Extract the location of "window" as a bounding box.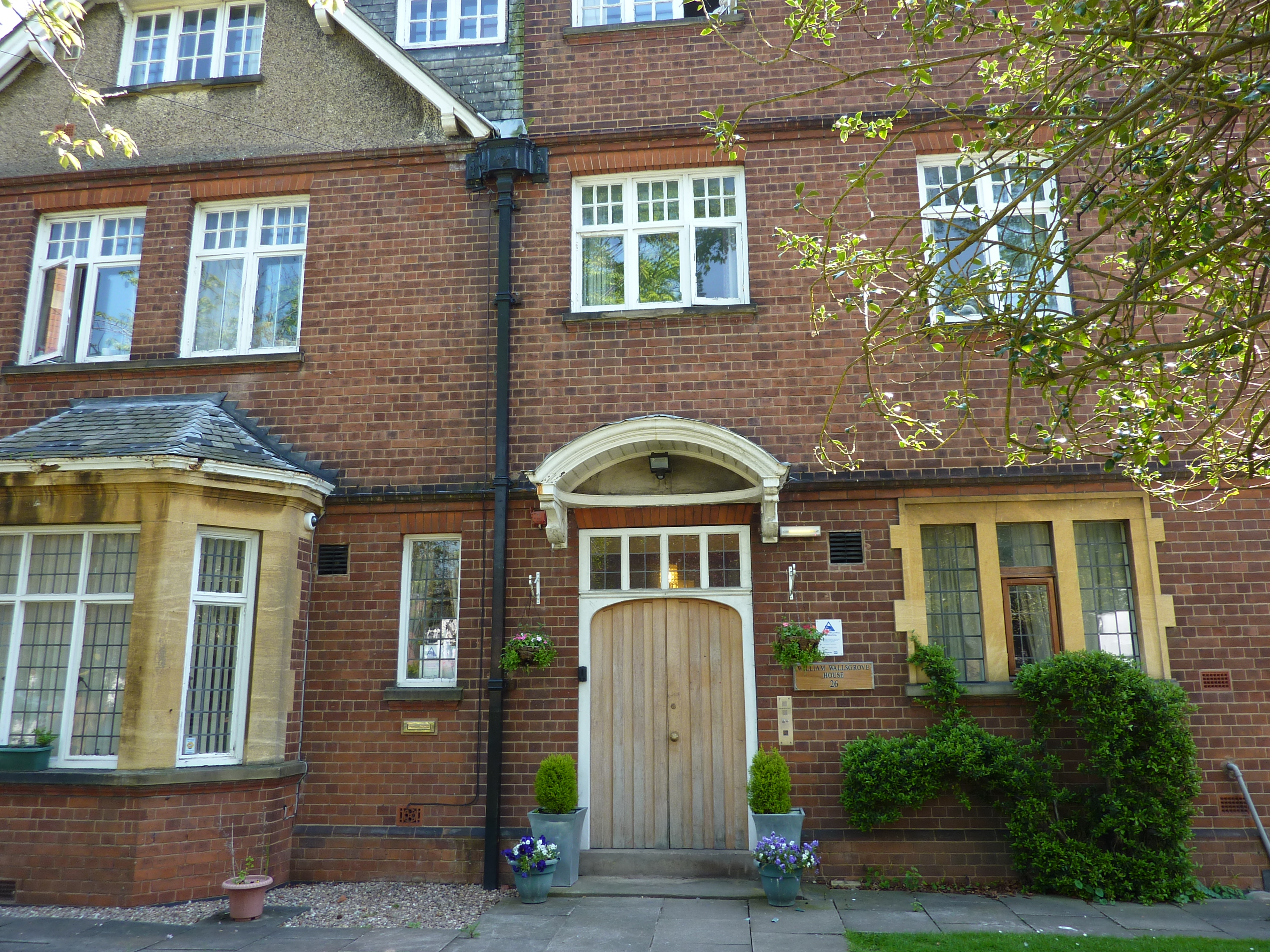
1:66:52:130.
